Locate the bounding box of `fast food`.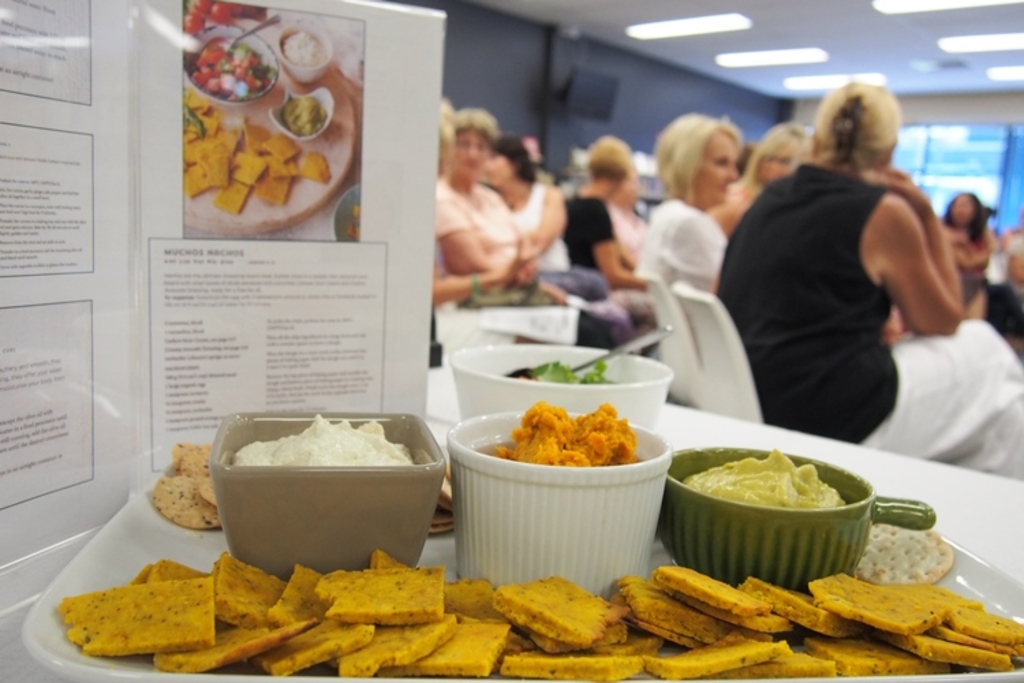
Bounding box: [433, 479, 463, 535].
